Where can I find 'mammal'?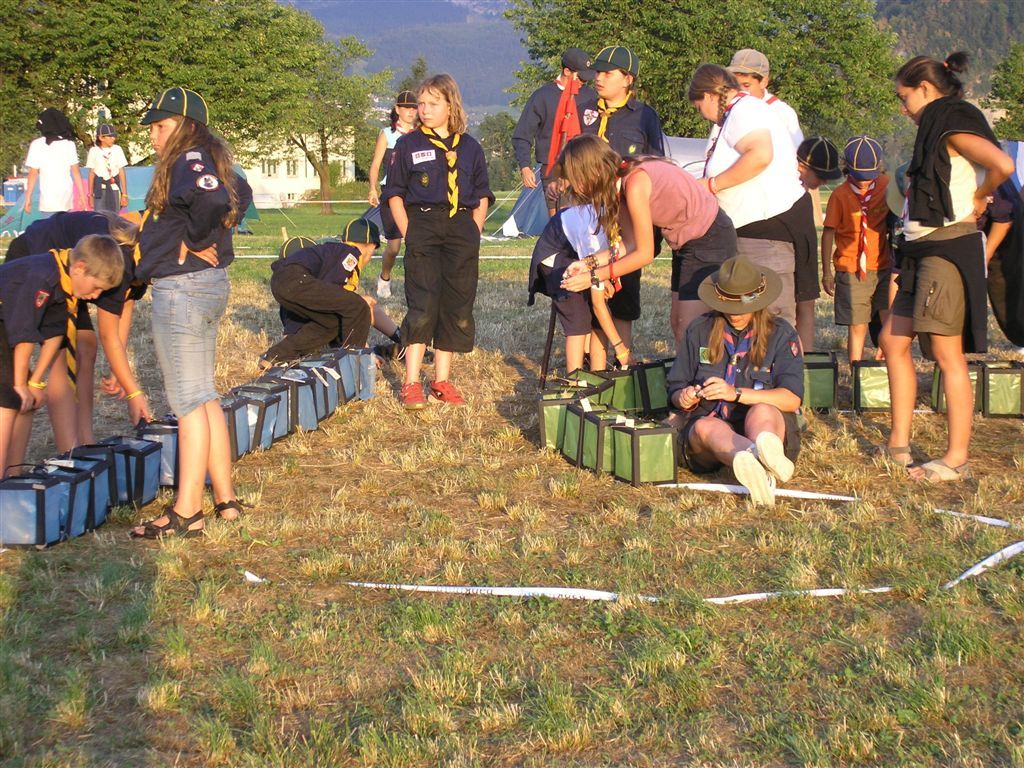
You can find it at [x1=379, y1=70, x2=496, y2=414].
